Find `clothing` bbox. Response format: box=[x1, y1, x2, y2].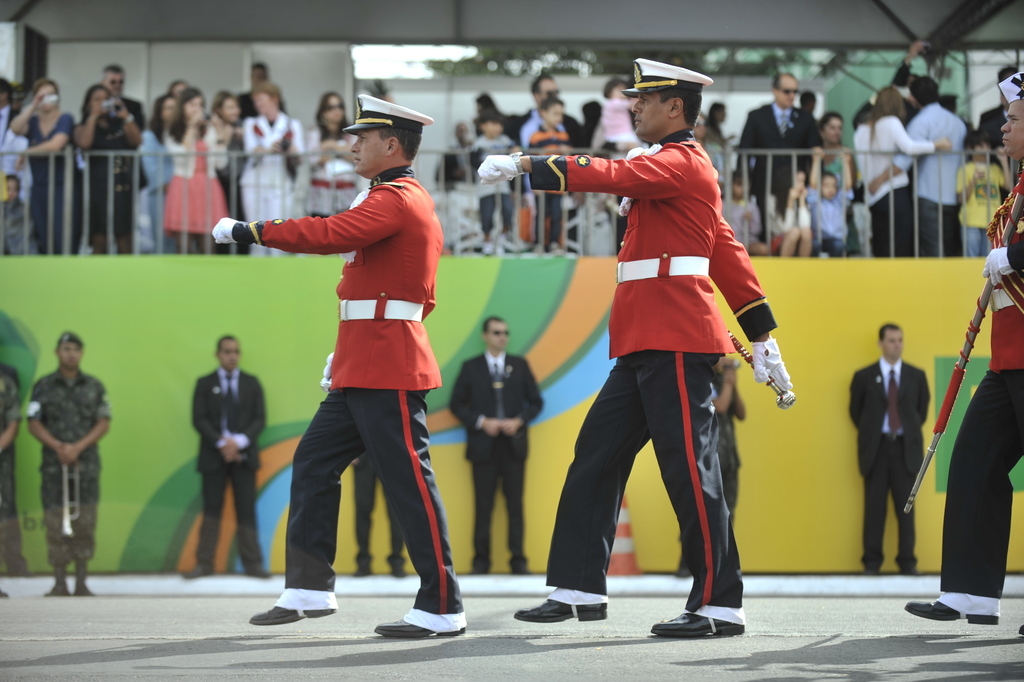
box=[959, 157, 1012, 246].
